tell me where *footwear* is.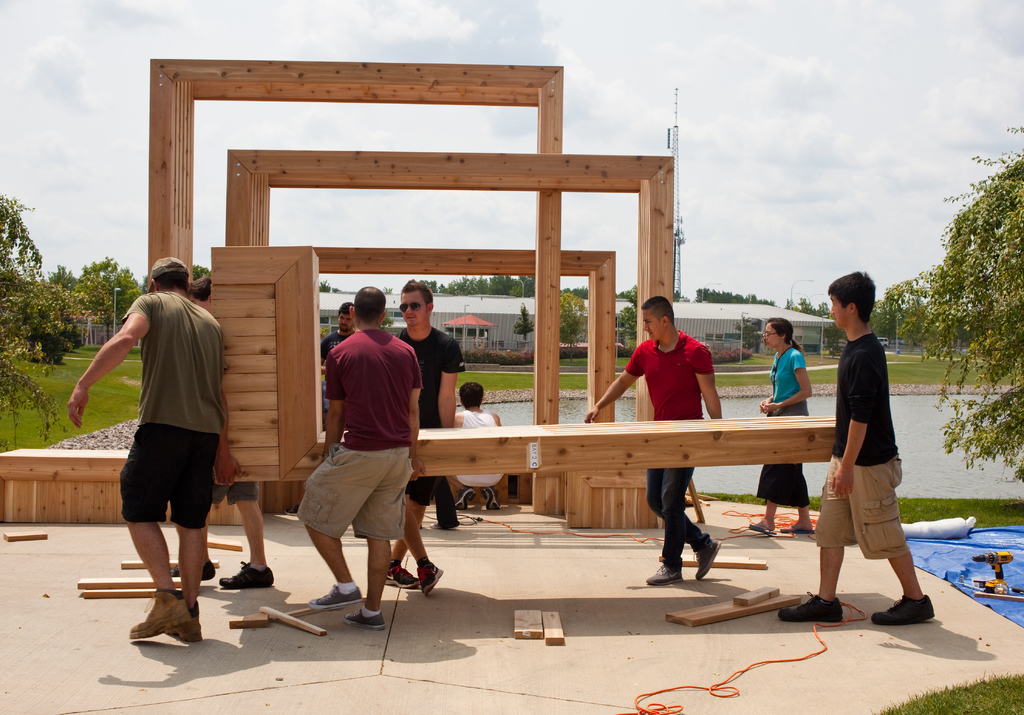
*footwear* is at BBox(420, 558, 439, 595).
